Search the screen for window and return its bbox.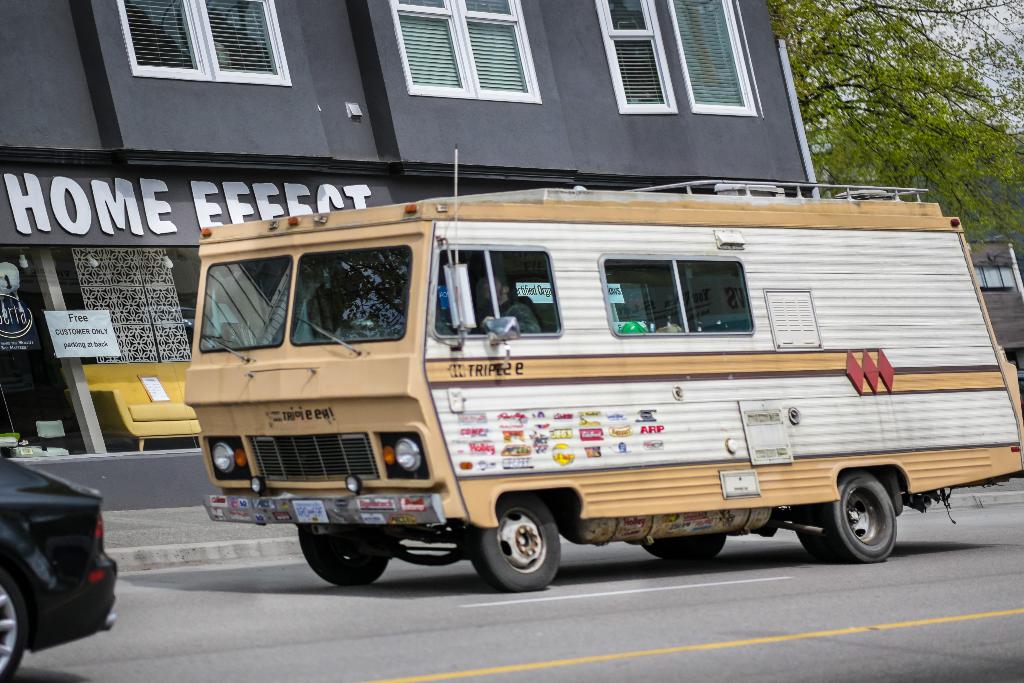
Found: <region>671, 0, 755, 110</region>.
